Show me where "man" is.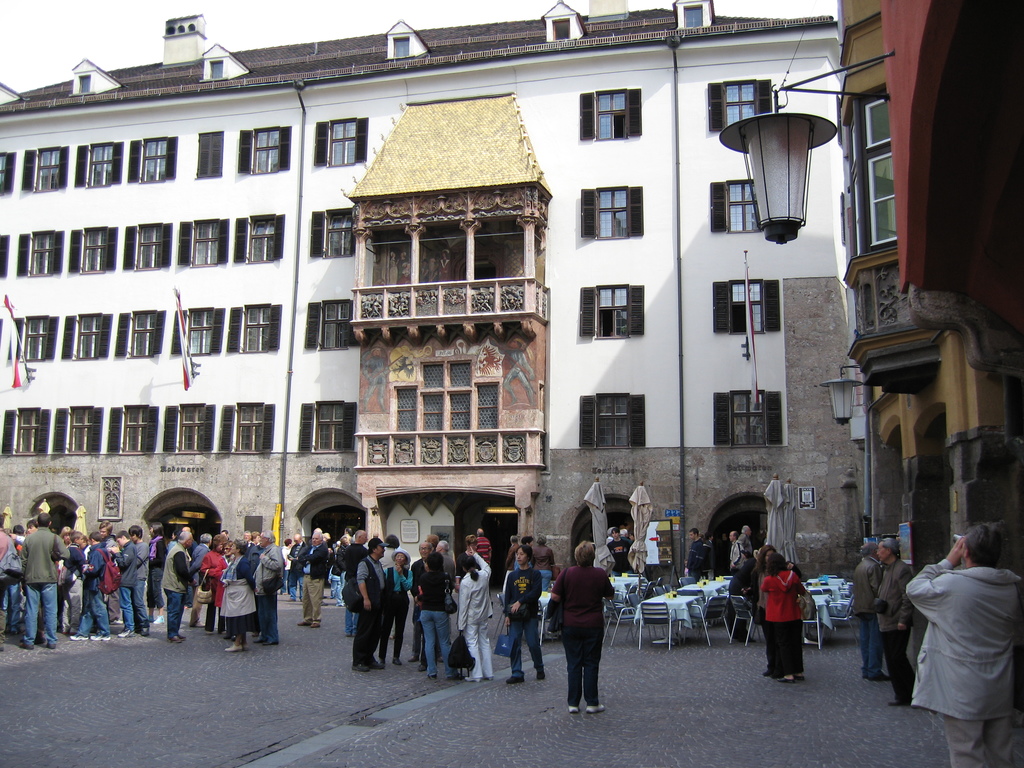
"man" is at box(899, 518, 1023, 746).
